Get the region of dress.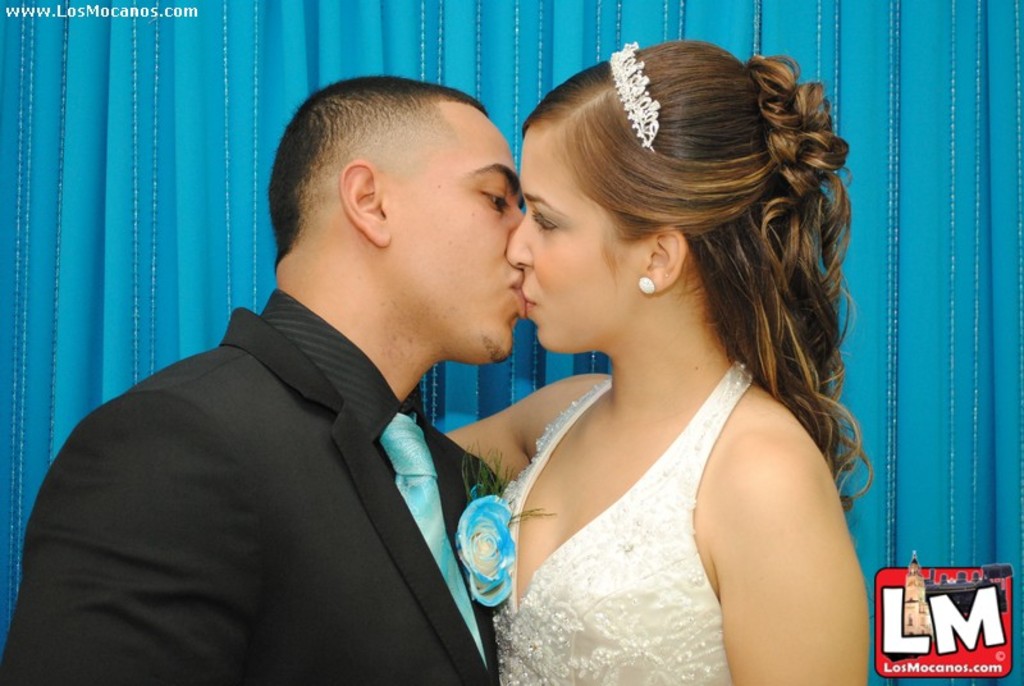
[left=485, top=255, right=818, bottom=685].
